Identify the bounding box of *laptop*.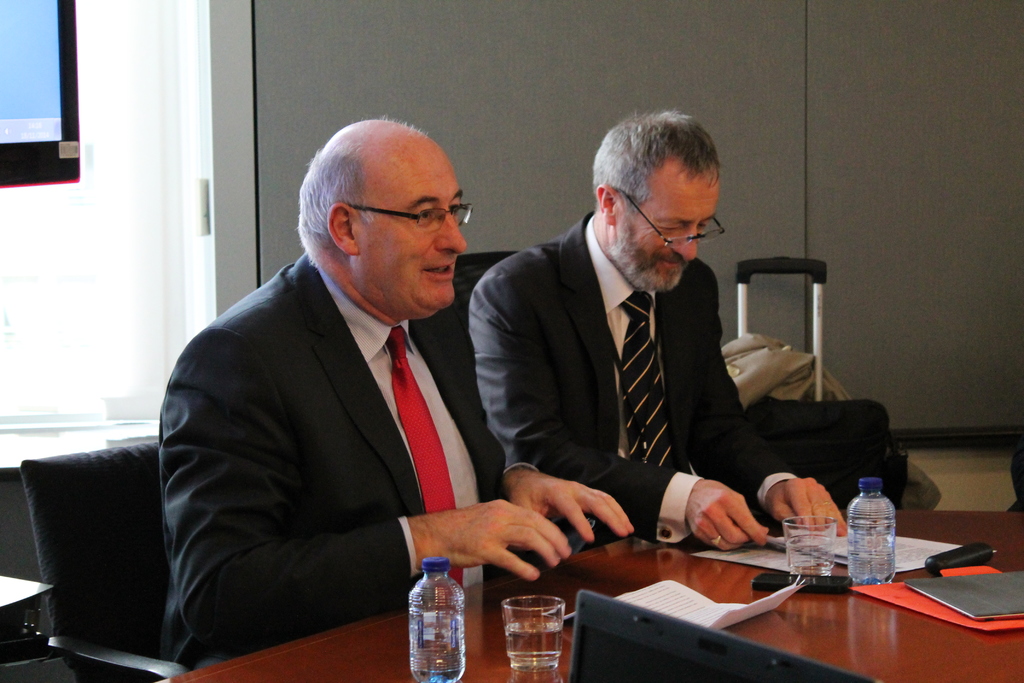
(x1=566, y1=586, x2=867, y2=679).
